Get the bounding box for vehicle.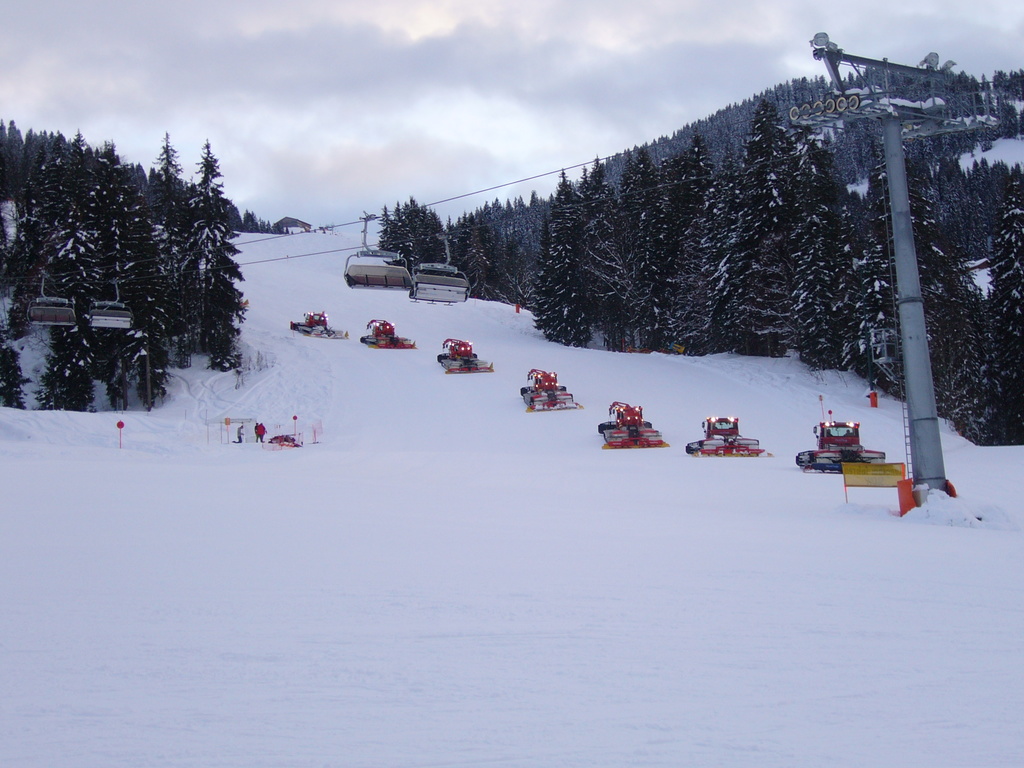
[518,371,584,413].
